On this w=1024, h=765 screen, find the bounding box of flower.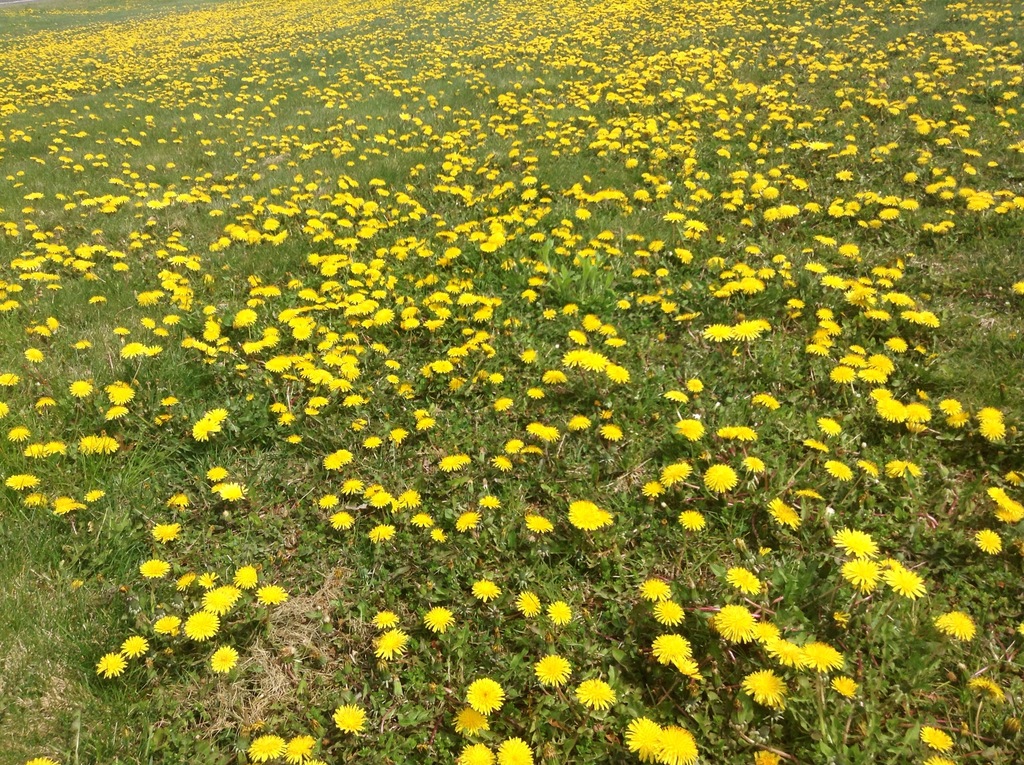
Bounding box: x1=527 y1=385 x2=548 y2=401.
